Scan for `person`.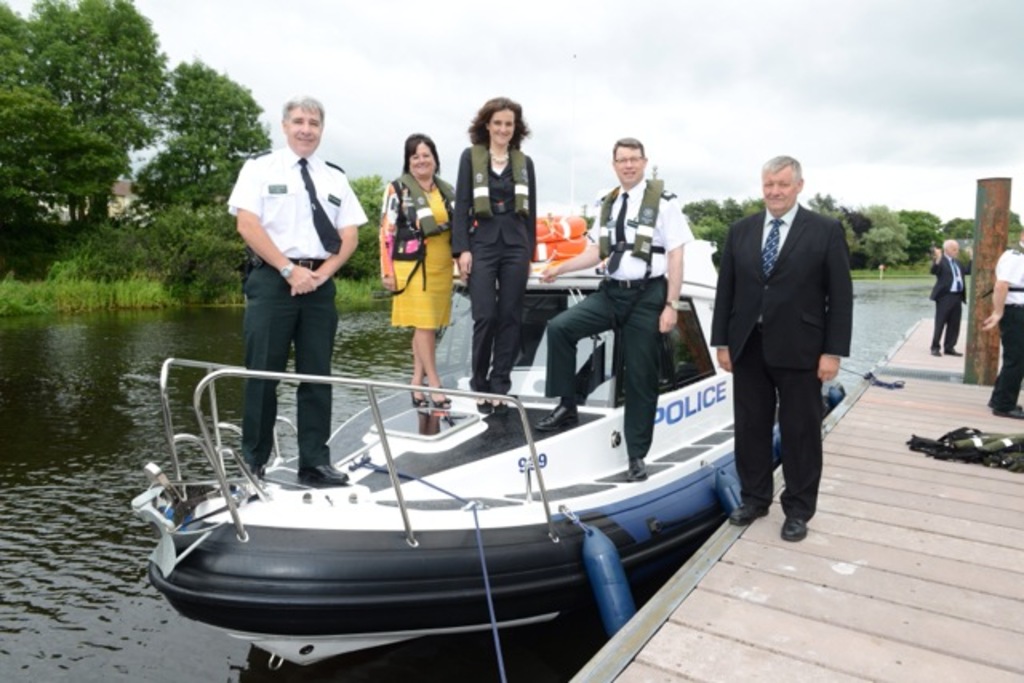
Scan result: x1=376 y1=131 x2=458 y2=405.
